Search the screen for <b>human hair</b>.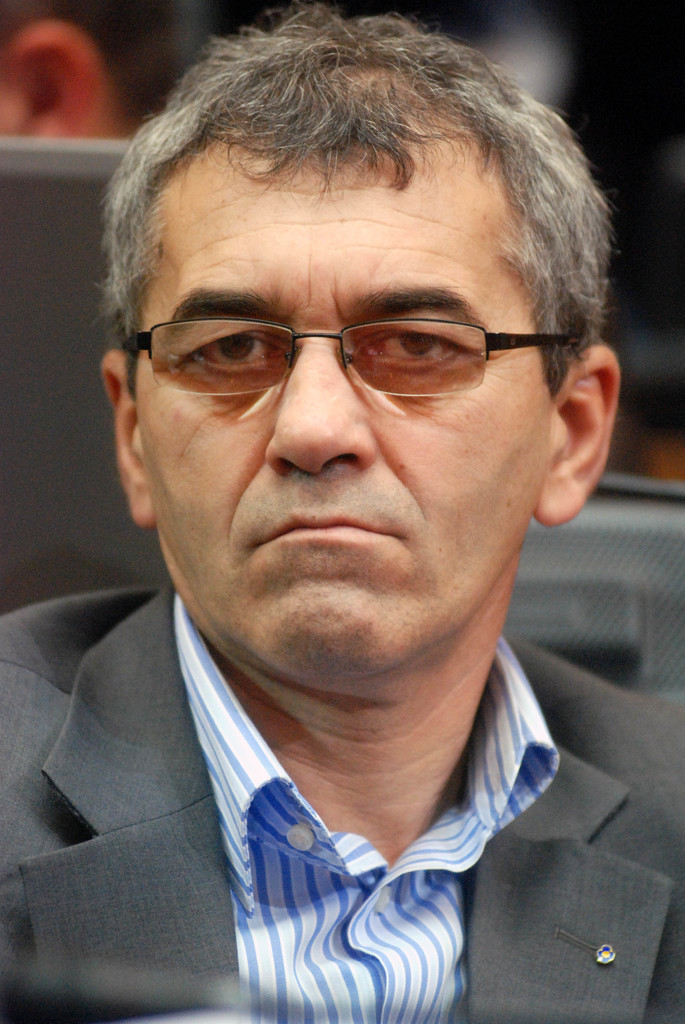
Found at 96/19/581/377.
